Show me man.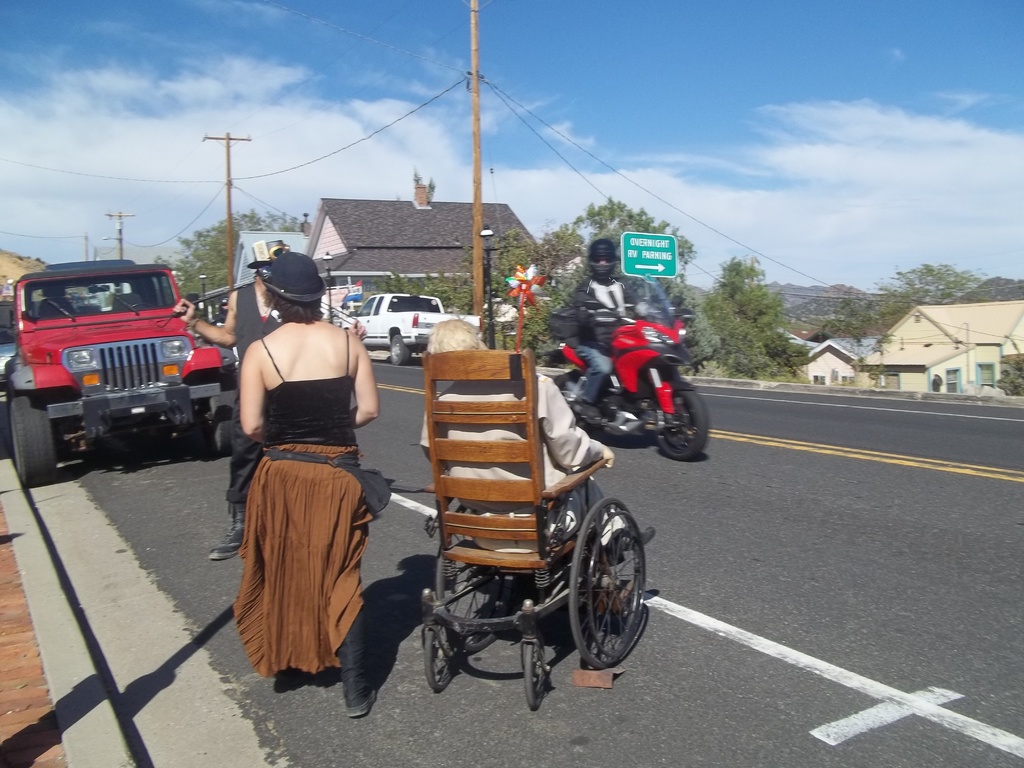
man is here: (x1=172, y1=239, x2=367, y2=560).
